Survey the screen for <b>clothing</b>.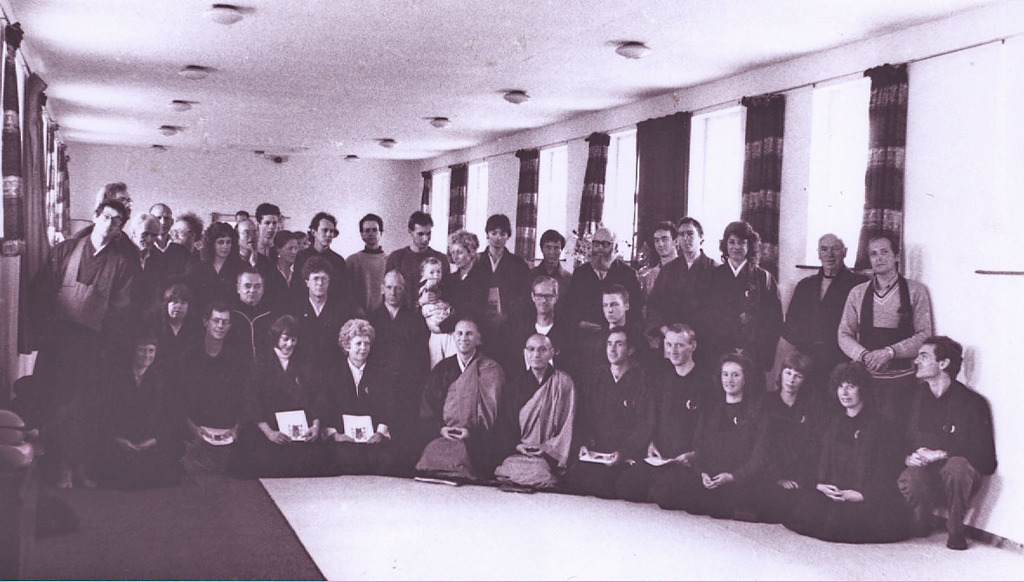
Survey found: rect(448, 261, 506, 339).
